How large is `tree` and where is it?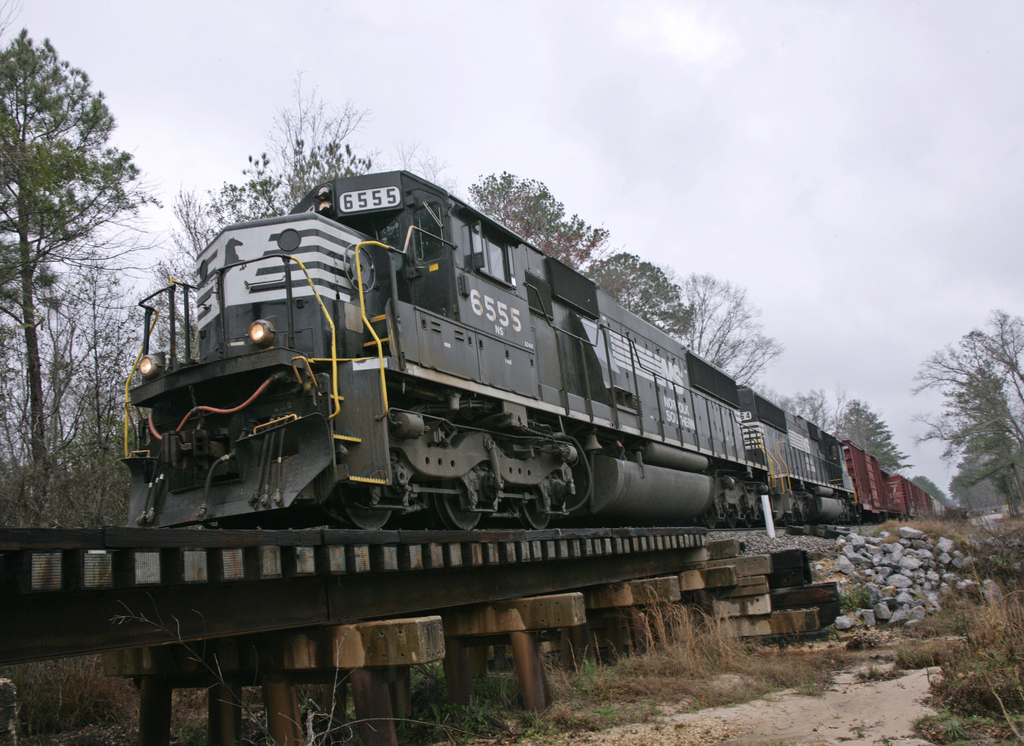
Bounding box: rect(156, 98, 390, 394).
